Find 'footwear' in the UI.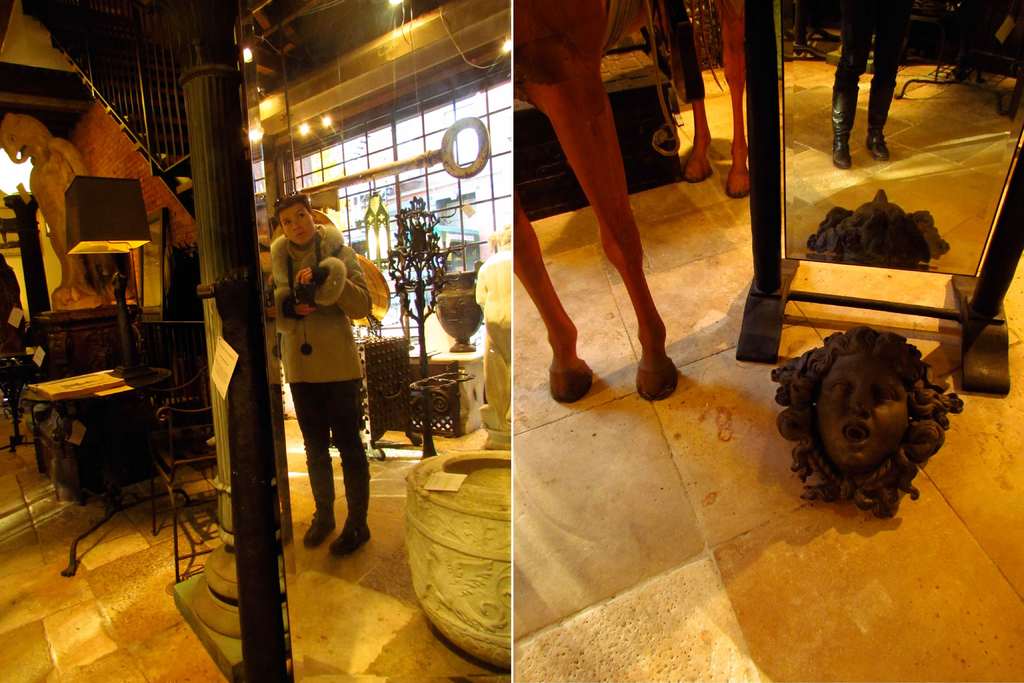
UI element at <bbox>871, 131, 896, 162</bbox>.
